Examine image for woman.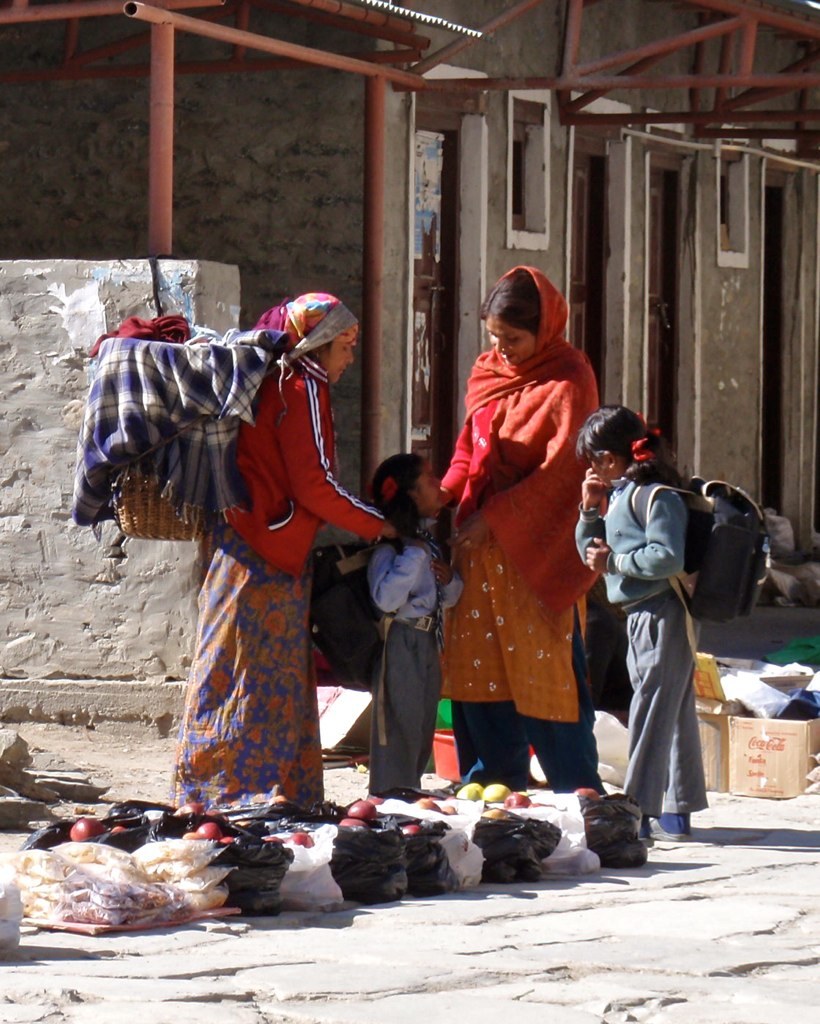
Examination result: bbox(200, 290, 384, 838).
